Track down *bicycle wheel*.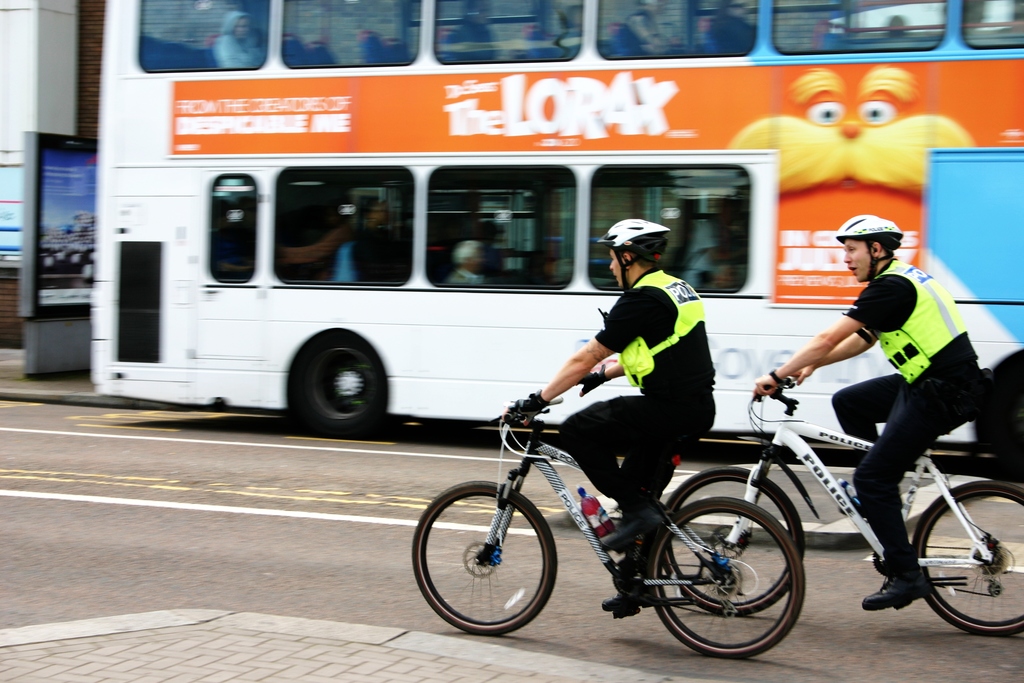
Tracked to crop(641, 499, 803, 659).
